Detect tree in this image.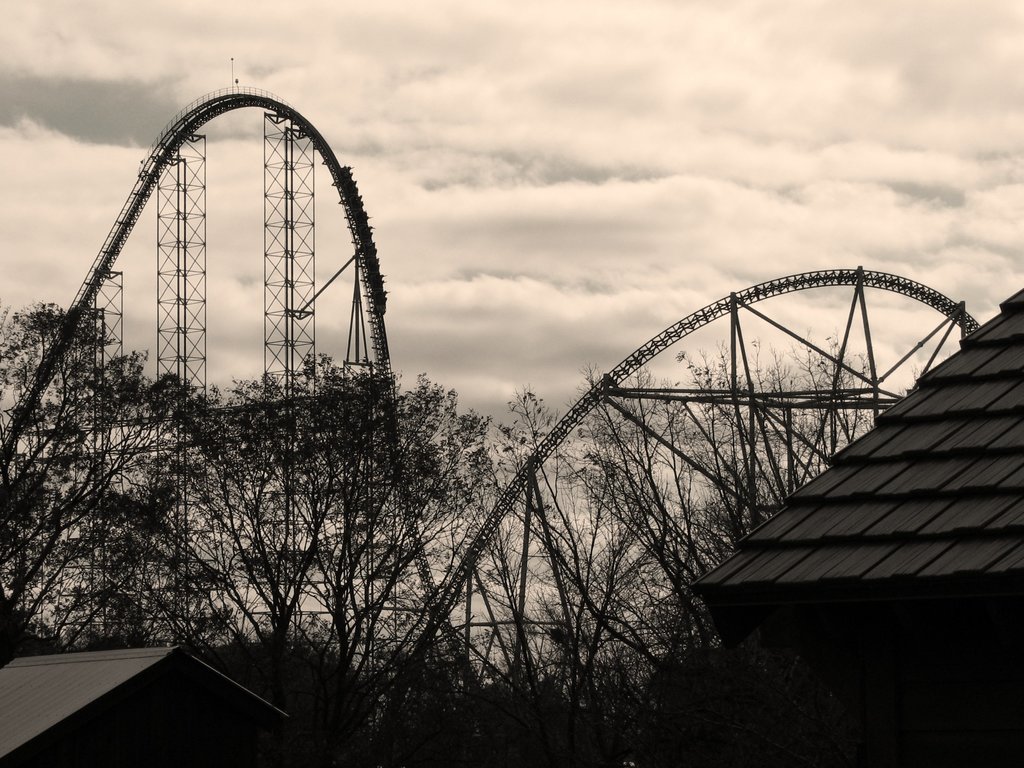
Detection: [left=0, top=304, right=236, bottom=664].
